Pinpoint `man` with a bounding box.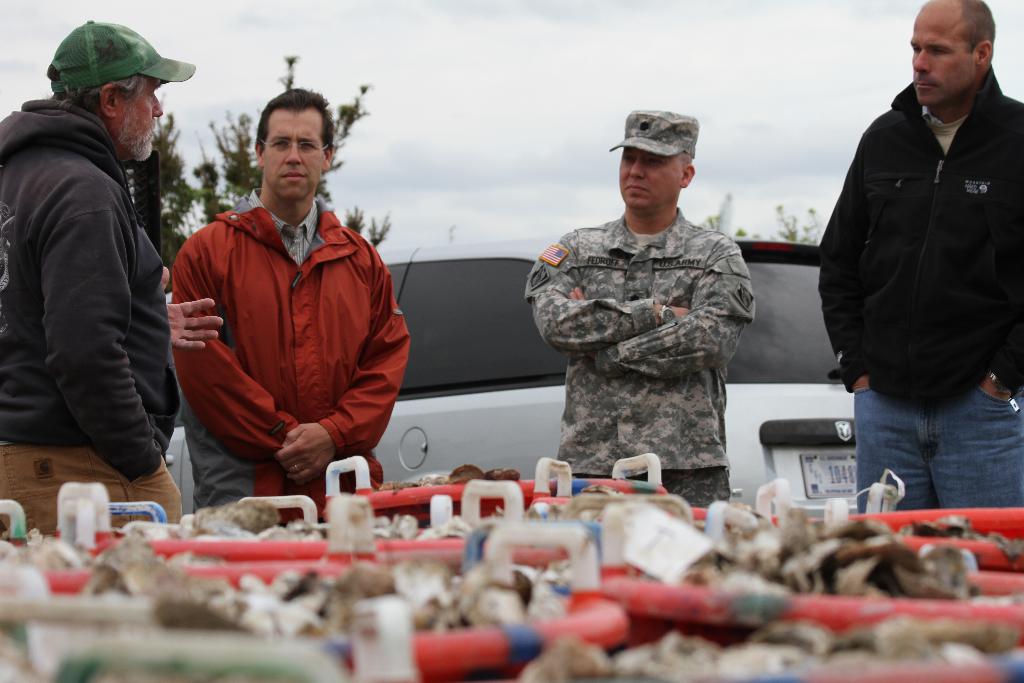
bbox=(524, 106, 755, 514).
